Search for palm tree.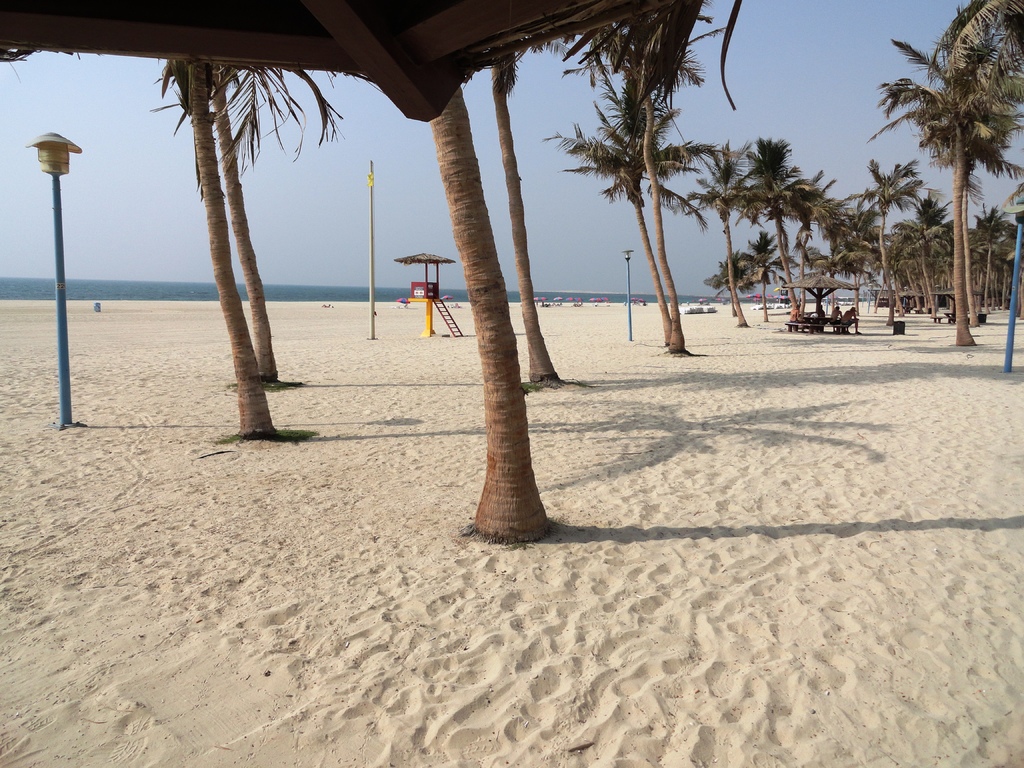
Found at [769, 172, 834, 374].
